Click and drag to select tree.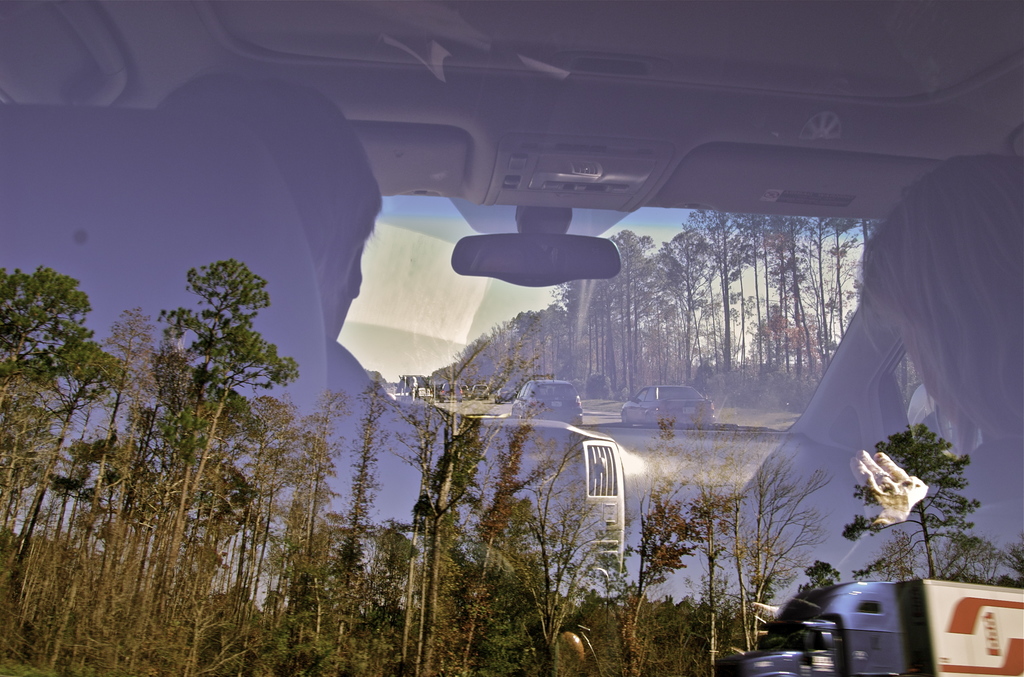
Selection: BBox(0, 259, 120, 676).
